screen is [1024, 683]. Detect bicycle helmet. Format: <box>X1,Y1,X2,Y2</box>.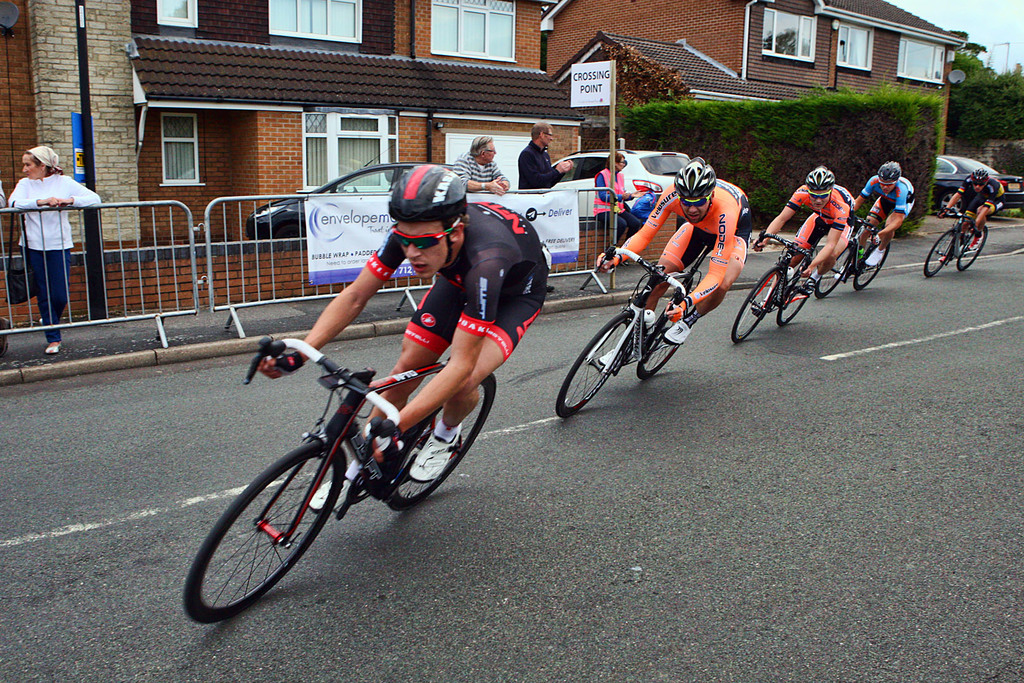
<box>975,168,990,185</box>.
